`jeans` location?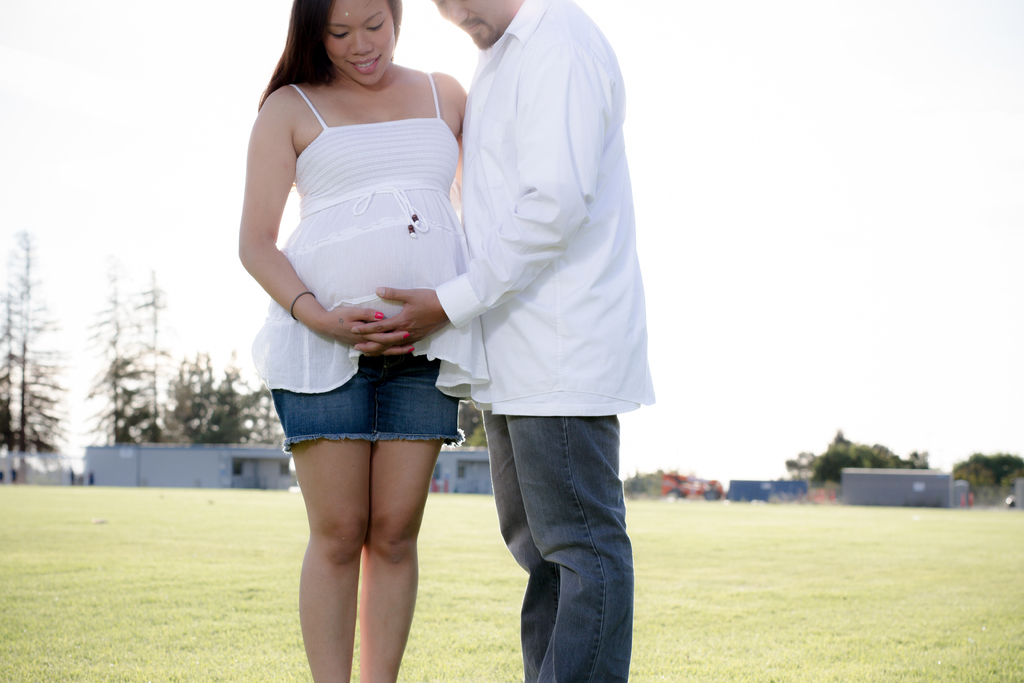
483:390:635:674
